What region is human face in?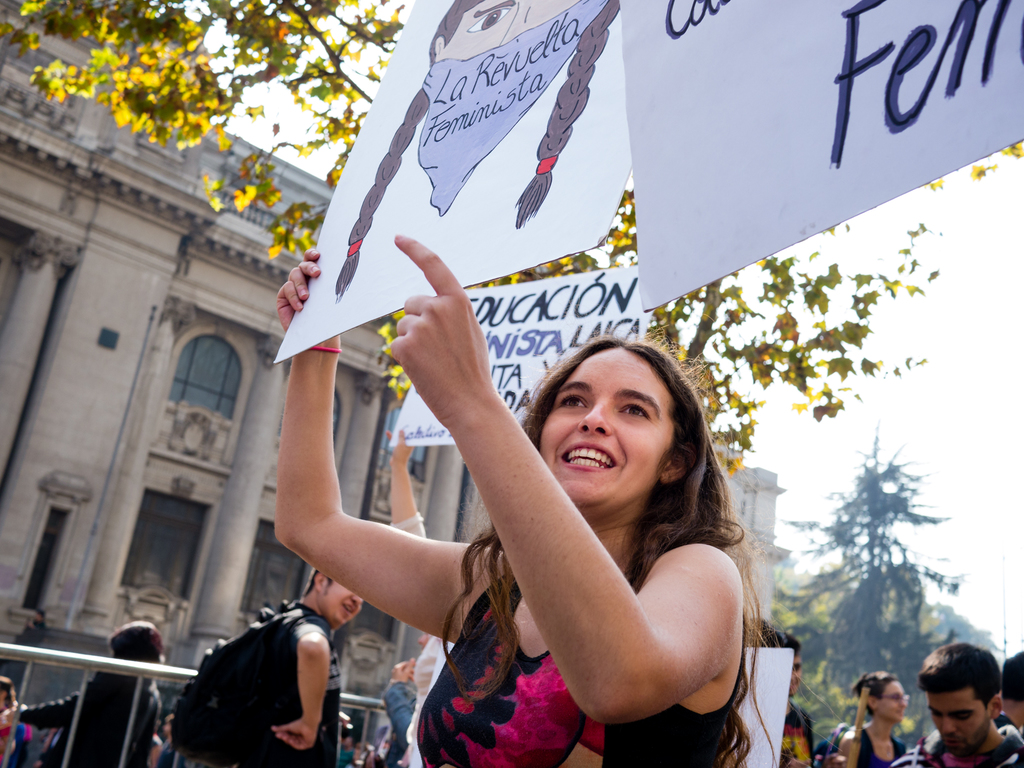
[934,691,989,756].
